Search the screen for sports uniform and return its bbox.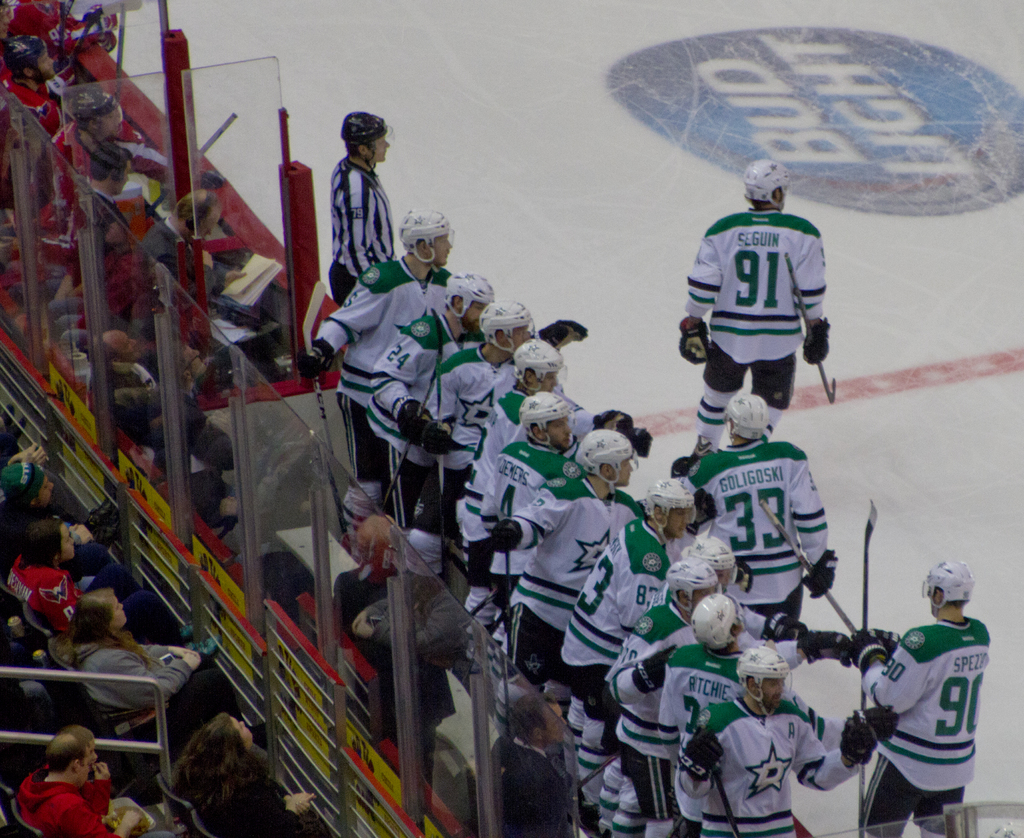
Found: [x1=612, y1=605, x2=679, y2=837].
